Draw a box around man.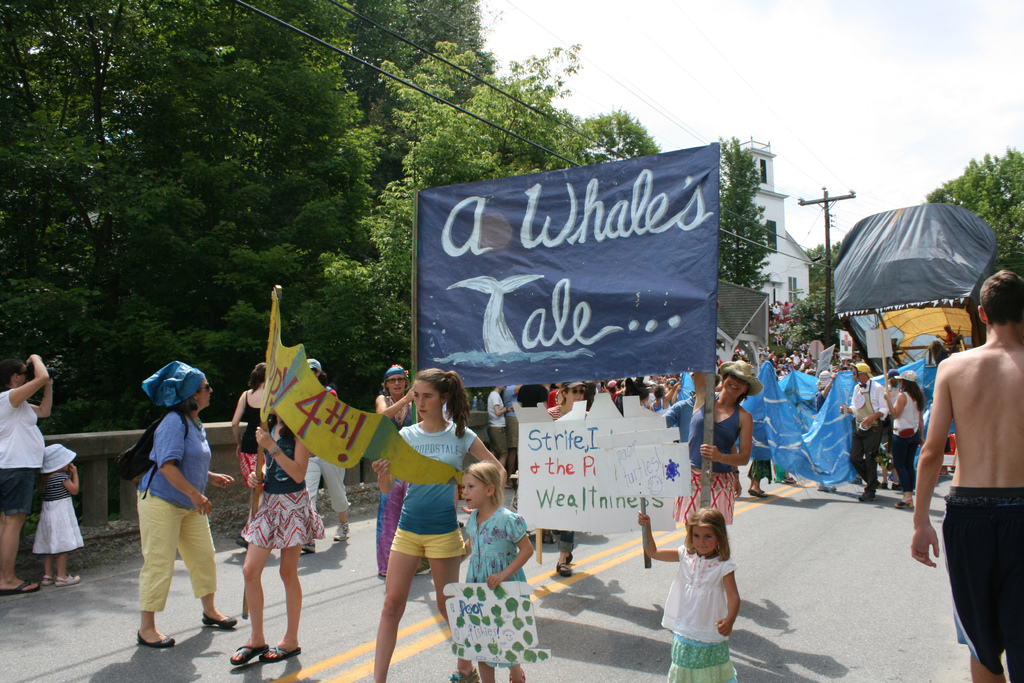
l=786, t=349, r=801, b=368.
